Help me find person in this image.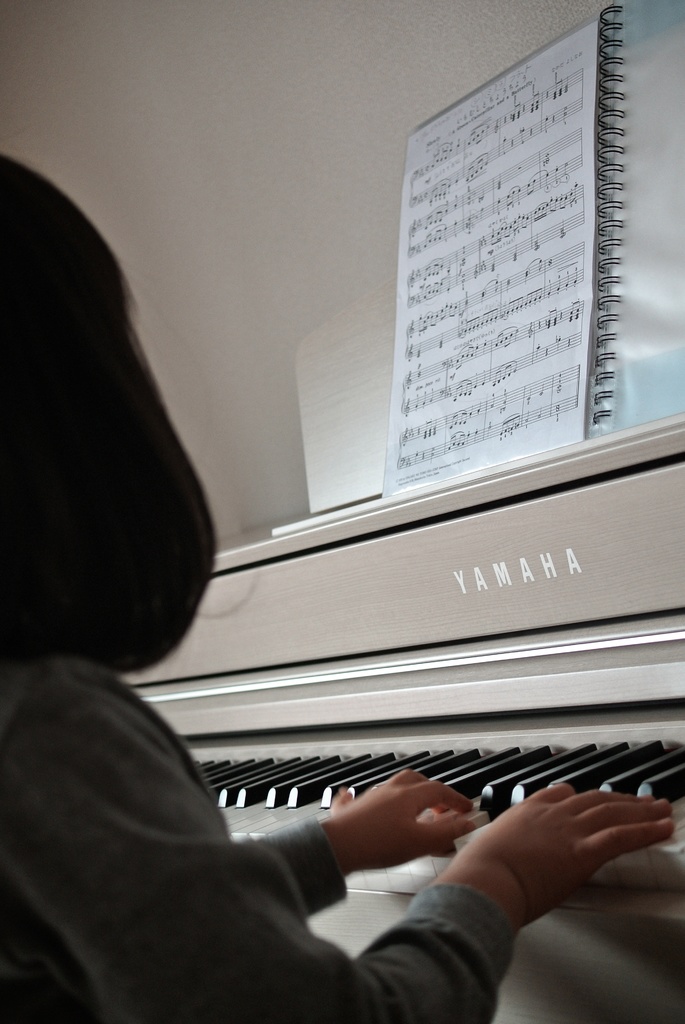
Found it: pyautogui.locateOnScreen(0, 160, 678, 1016).
